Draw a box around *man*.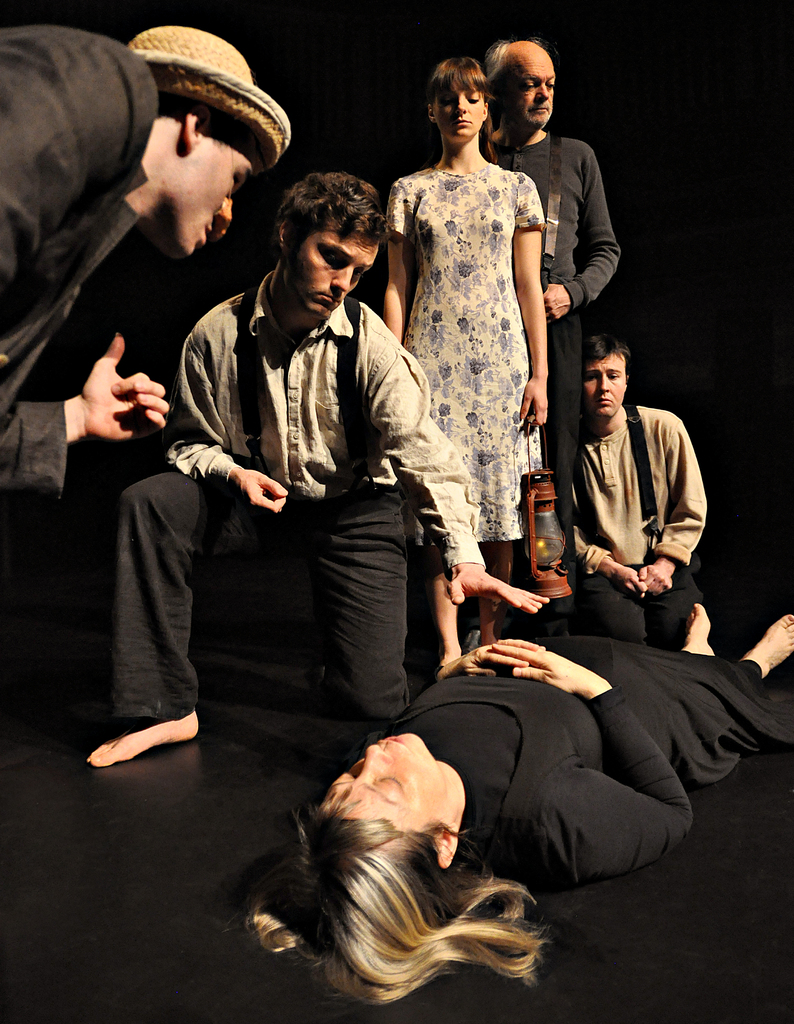
x1=0, y1=19, x2=288, y2=512.
